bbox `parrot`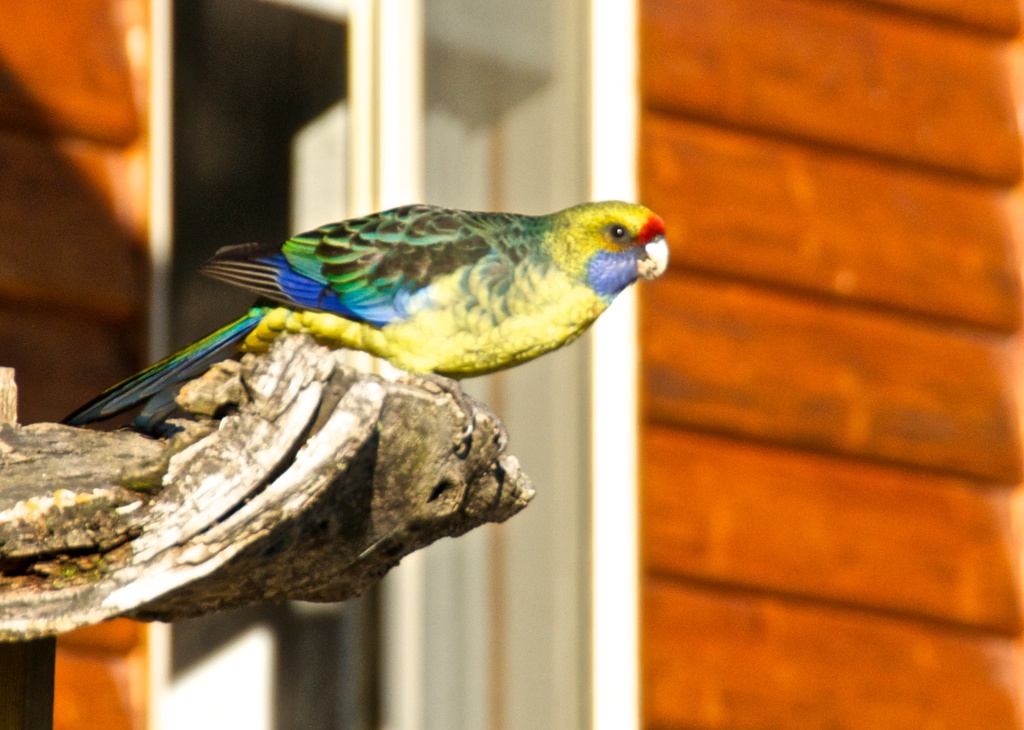
Rect(54, 198, 670, 427)
